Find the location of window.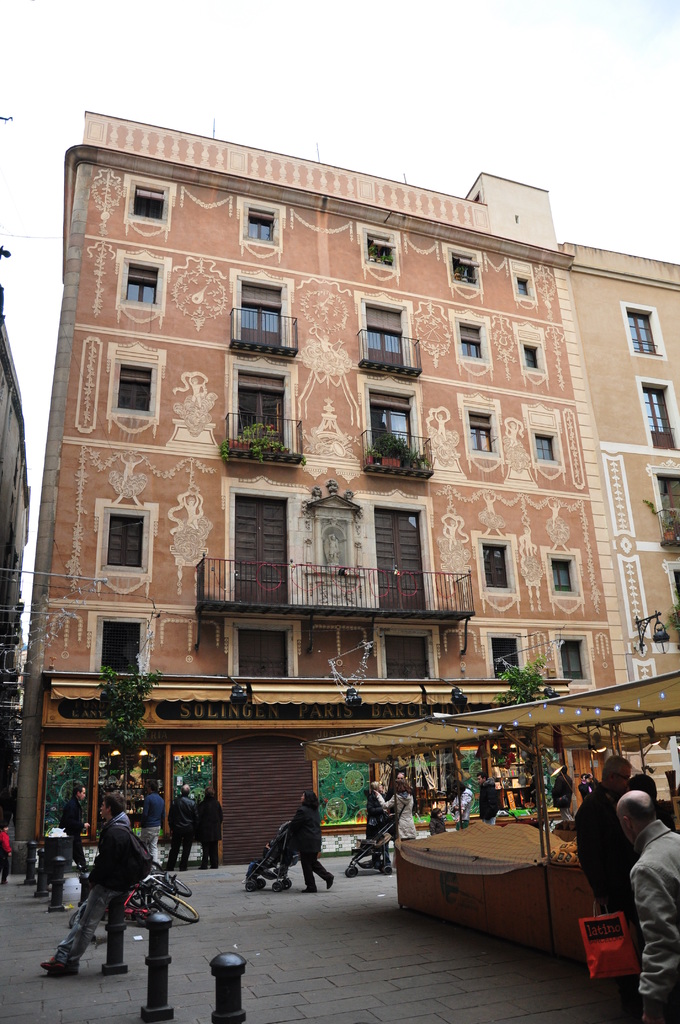
Location: 234 481 303 602.
